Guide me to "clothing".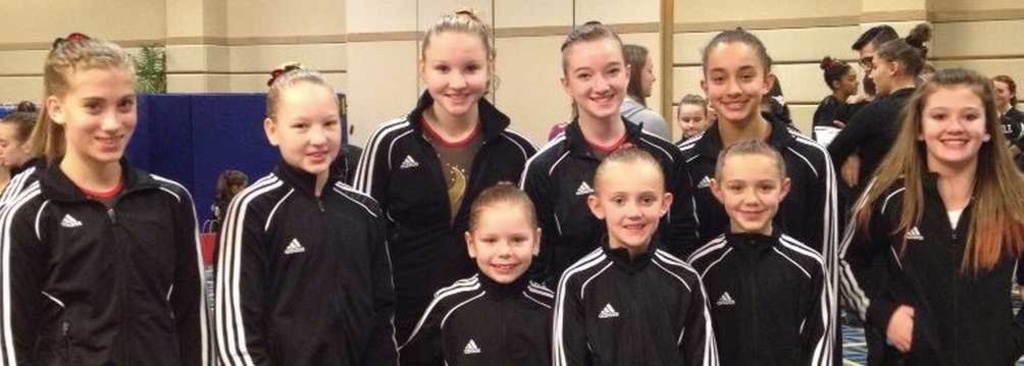
Guidance: [843,80,918,199].
